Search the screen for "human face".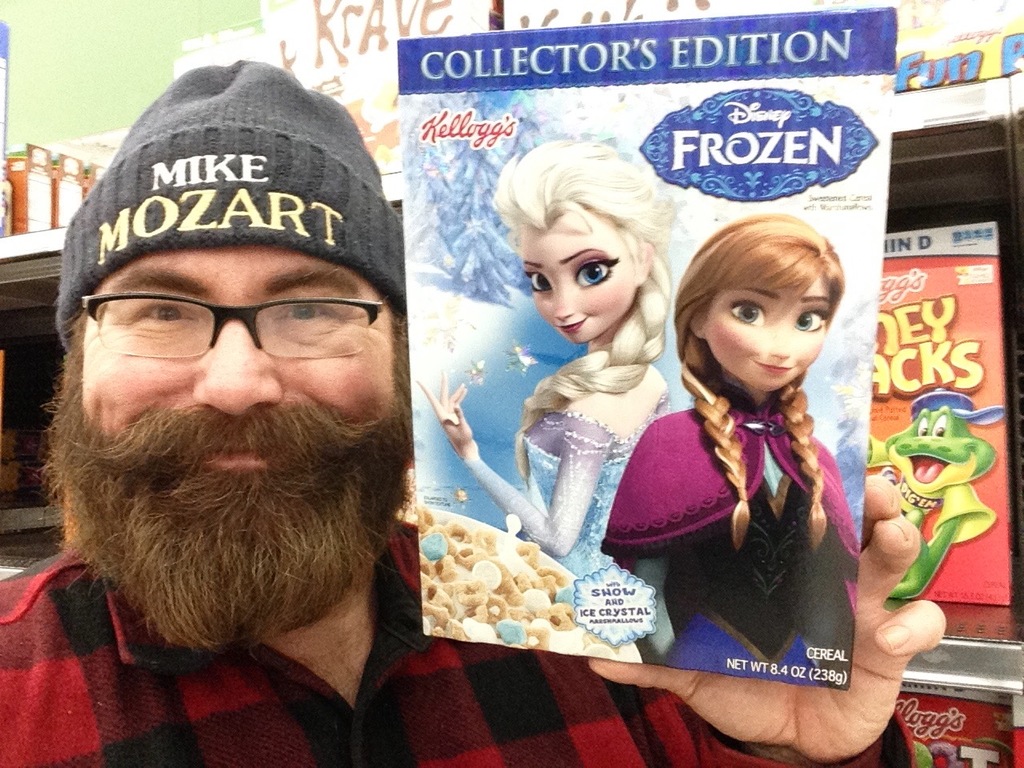
Found at 704,280,830,390.
